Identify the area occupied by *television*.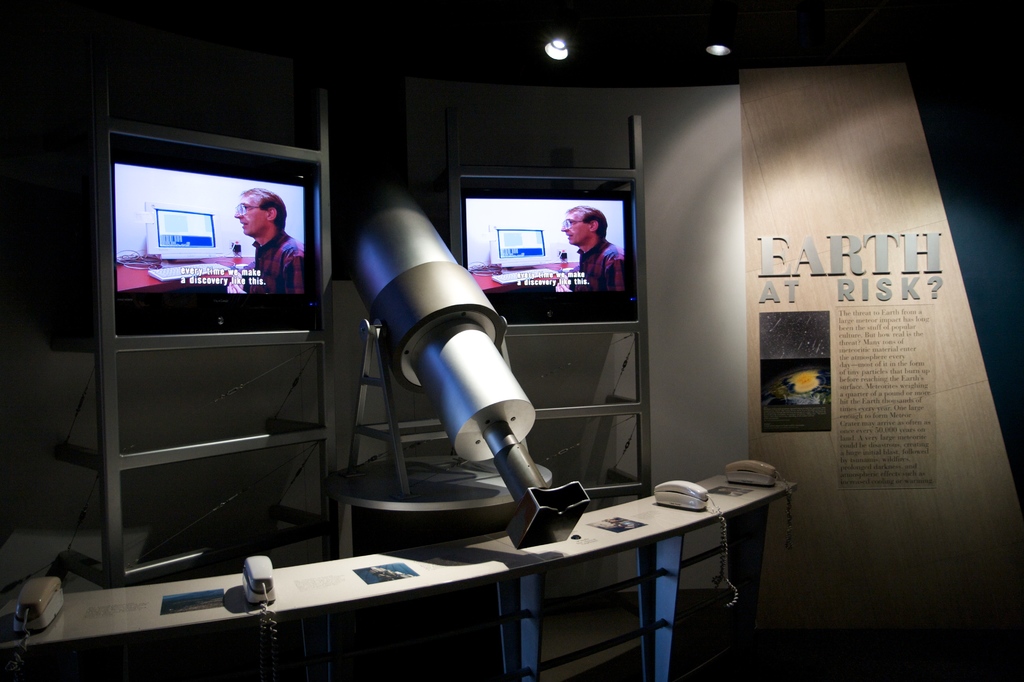
Area: detection(113, 123, 321, 329).
